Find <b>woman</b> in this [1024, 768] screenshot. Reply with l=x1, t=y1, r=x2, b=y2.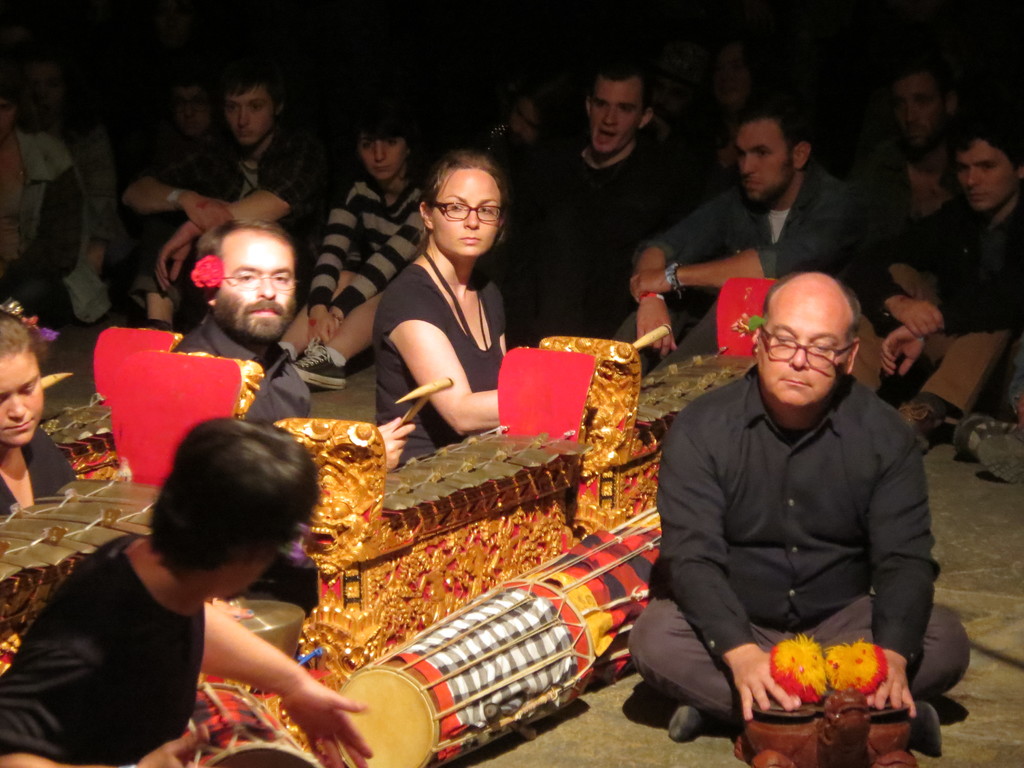
l=373, t=149, r=525, b=470.
